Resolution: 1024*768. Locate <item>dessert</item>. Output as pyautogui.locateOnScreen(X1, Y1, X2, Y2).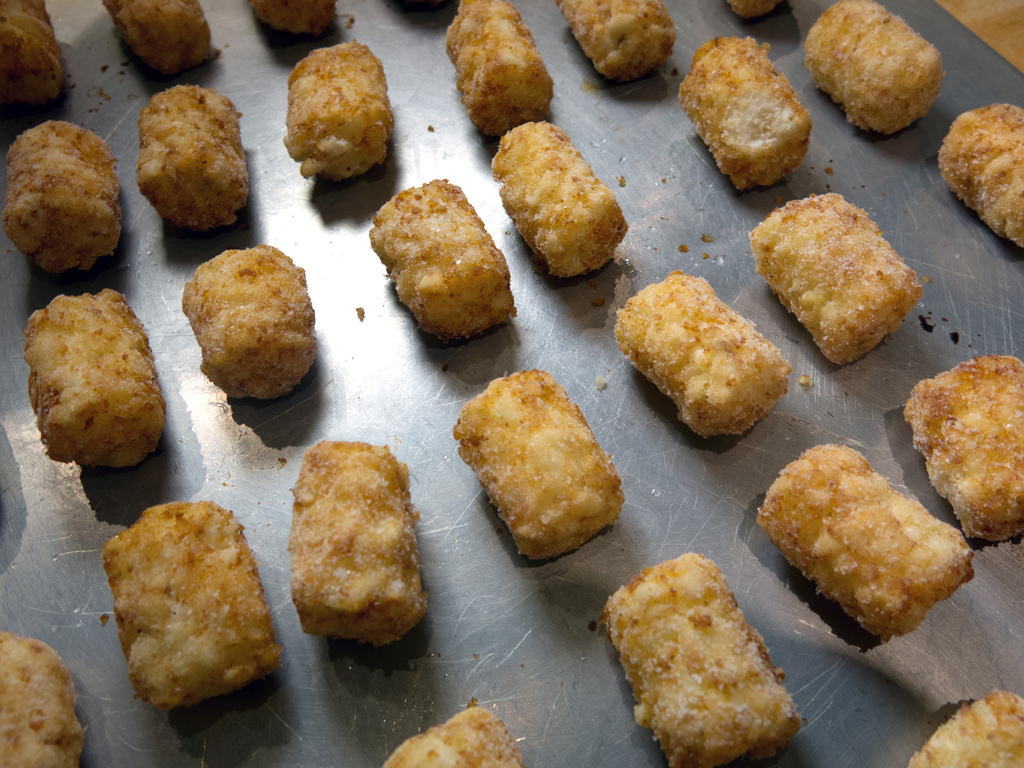
pyautogui.locateOnScreen(365, 175, 515, 339).
